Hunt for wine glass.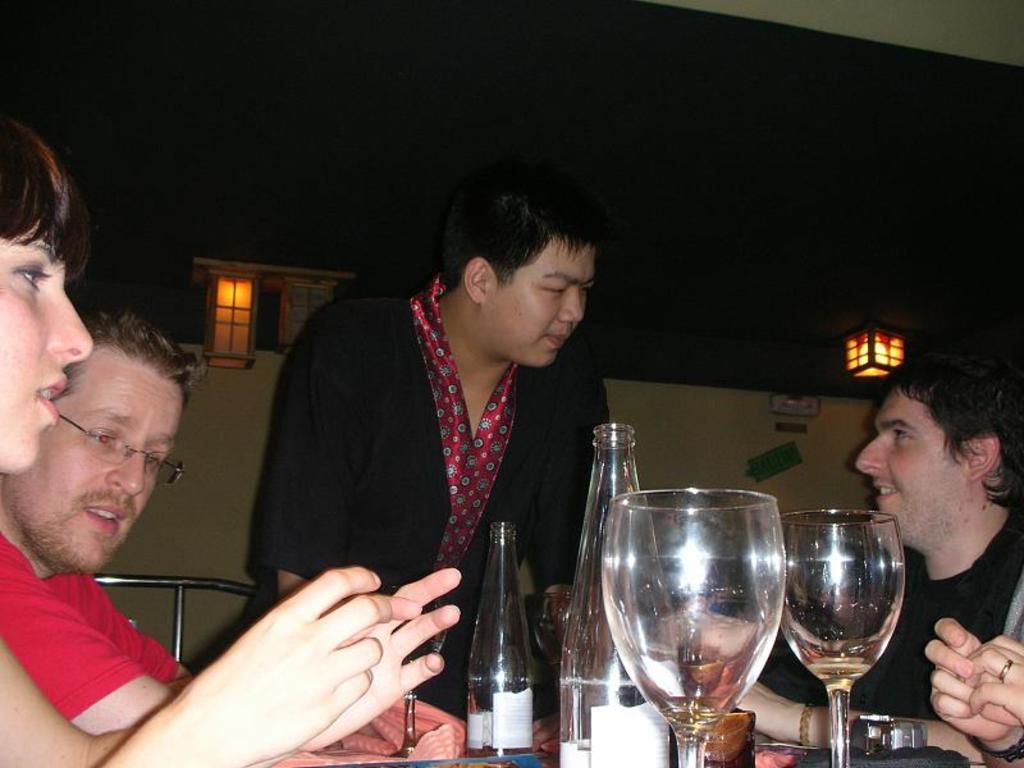
Hunted down at box=[755, 504, 909, 767].
